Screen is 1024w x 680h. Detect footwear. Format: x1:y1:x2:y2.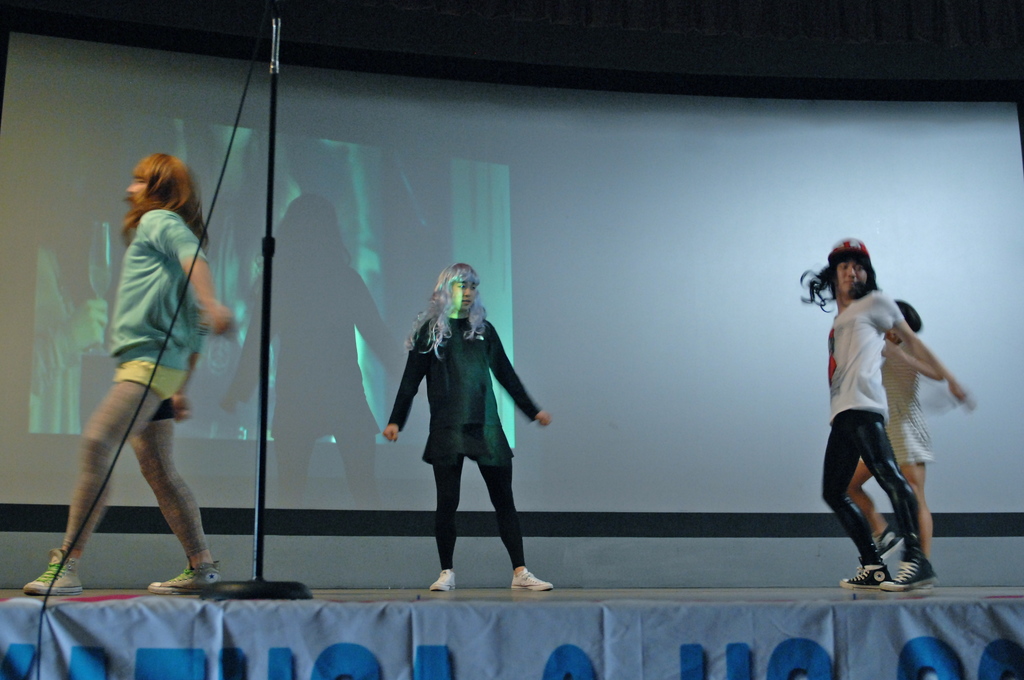
433:565:449:590.
